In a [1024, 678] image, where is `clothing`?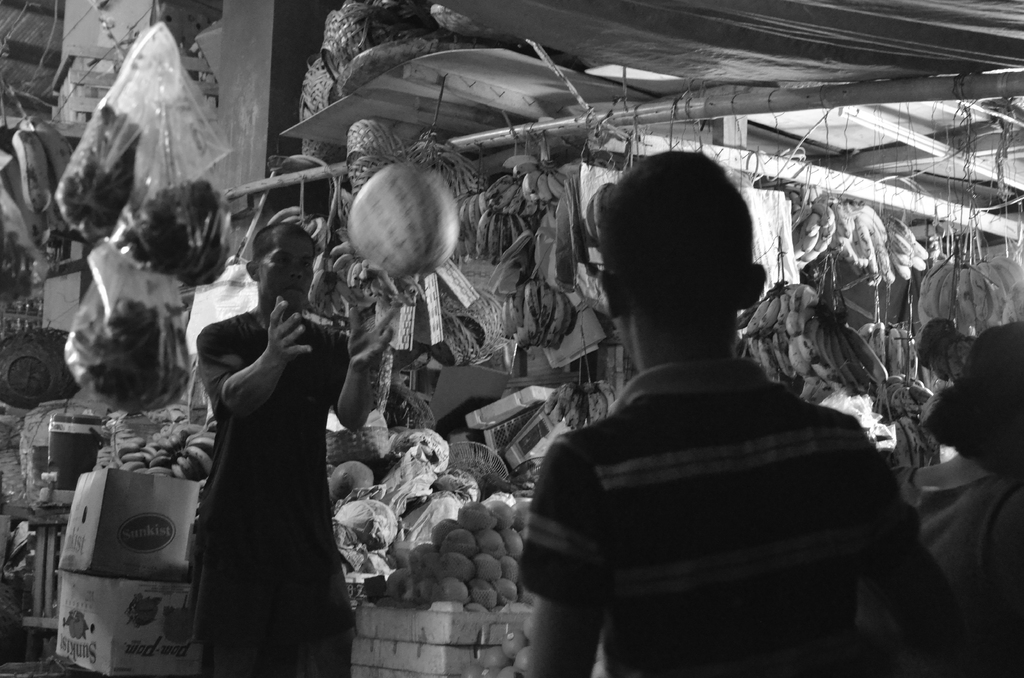
196 302 348 677.
